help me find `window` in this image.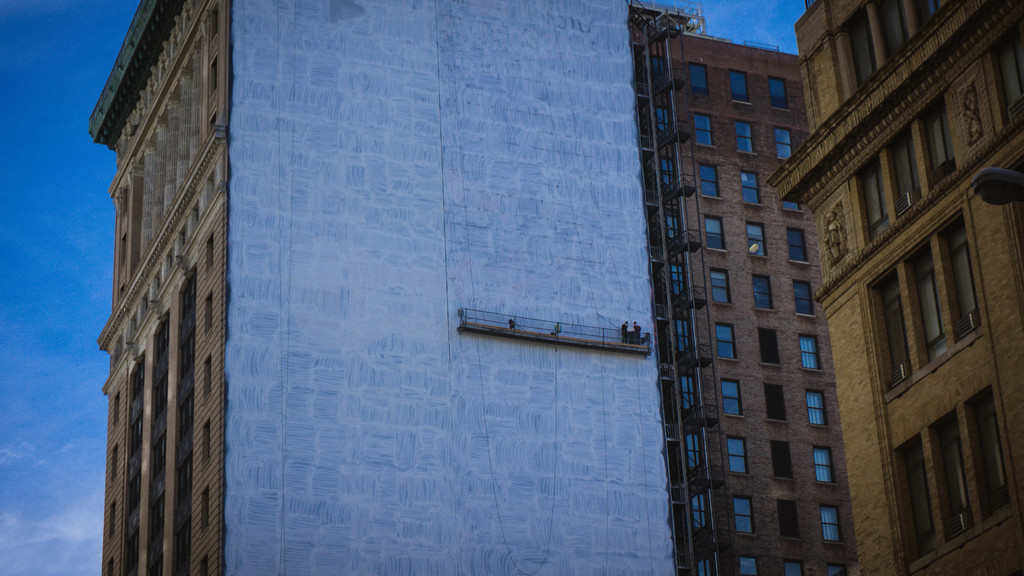
Found it: rect(769, 74, 787, 109).
